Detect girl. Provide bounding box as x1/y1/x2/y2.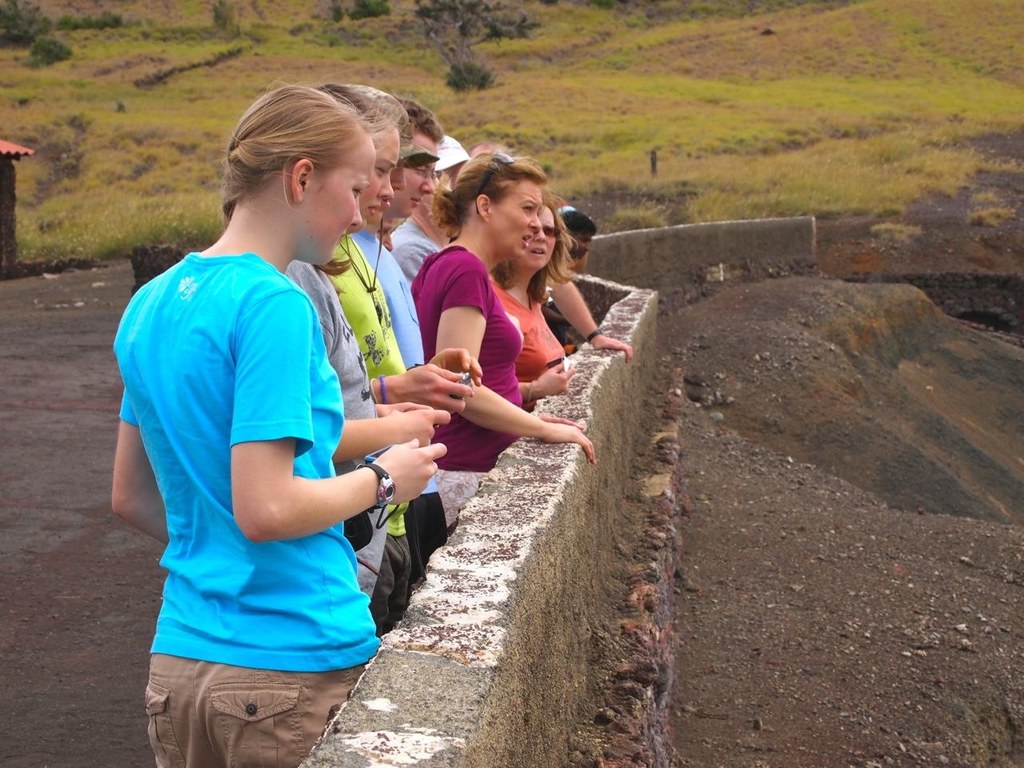
98/76/455/767.
